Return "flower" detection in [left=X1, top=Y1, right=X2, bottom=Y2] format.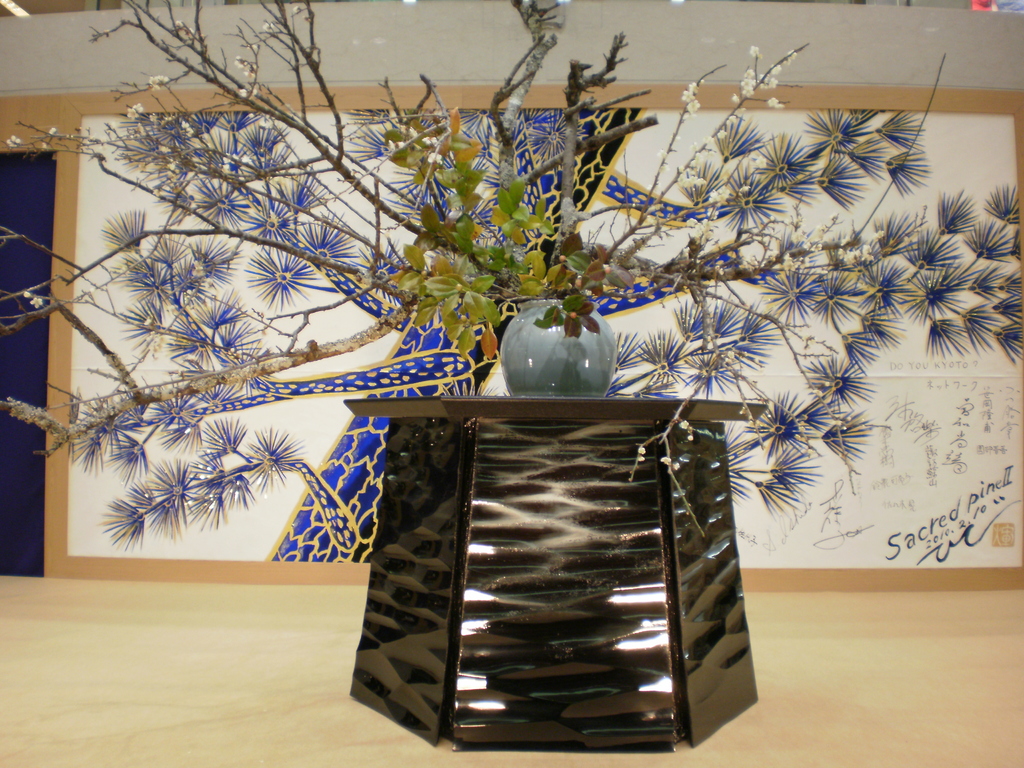
[left=737, top=61, right=783, bottom=94].
